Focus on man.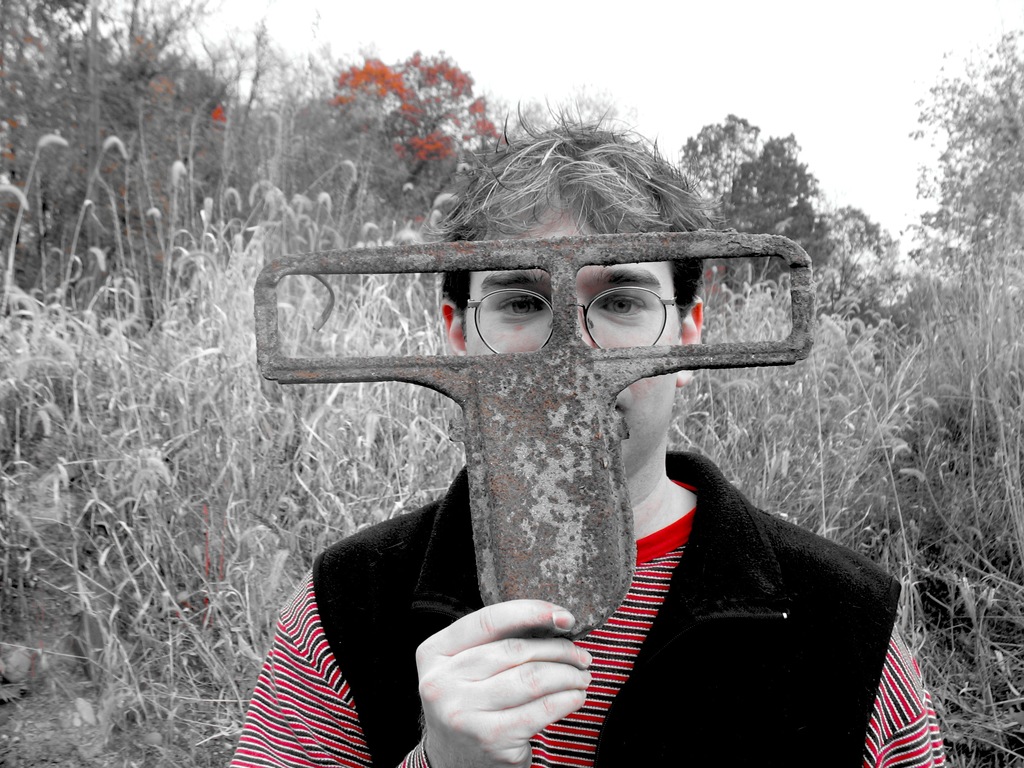
Focused at BBox(230, 142, 963, 731).
